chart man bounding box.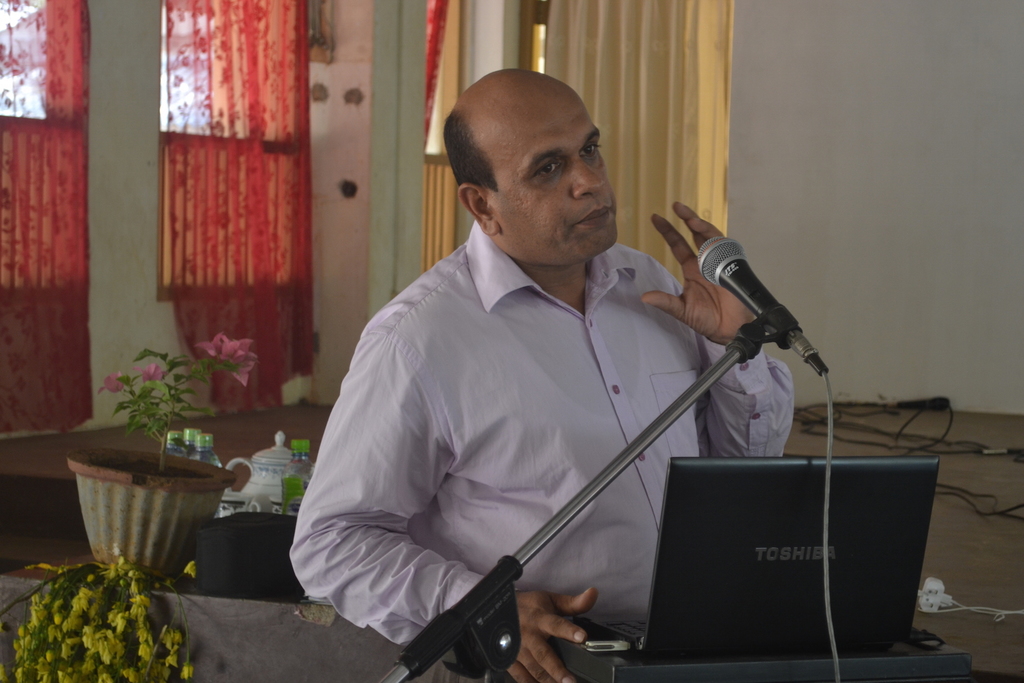
Charted: BBox(281, 59, 812, 682).
